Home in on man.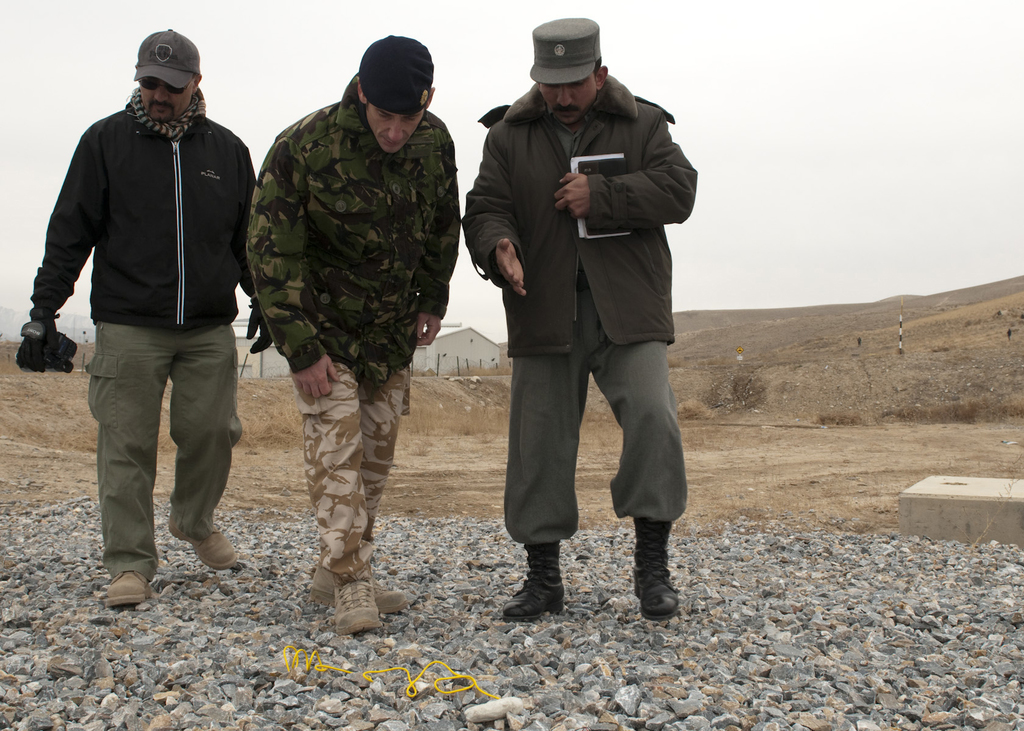
Homed in at 252/27/461/633.
